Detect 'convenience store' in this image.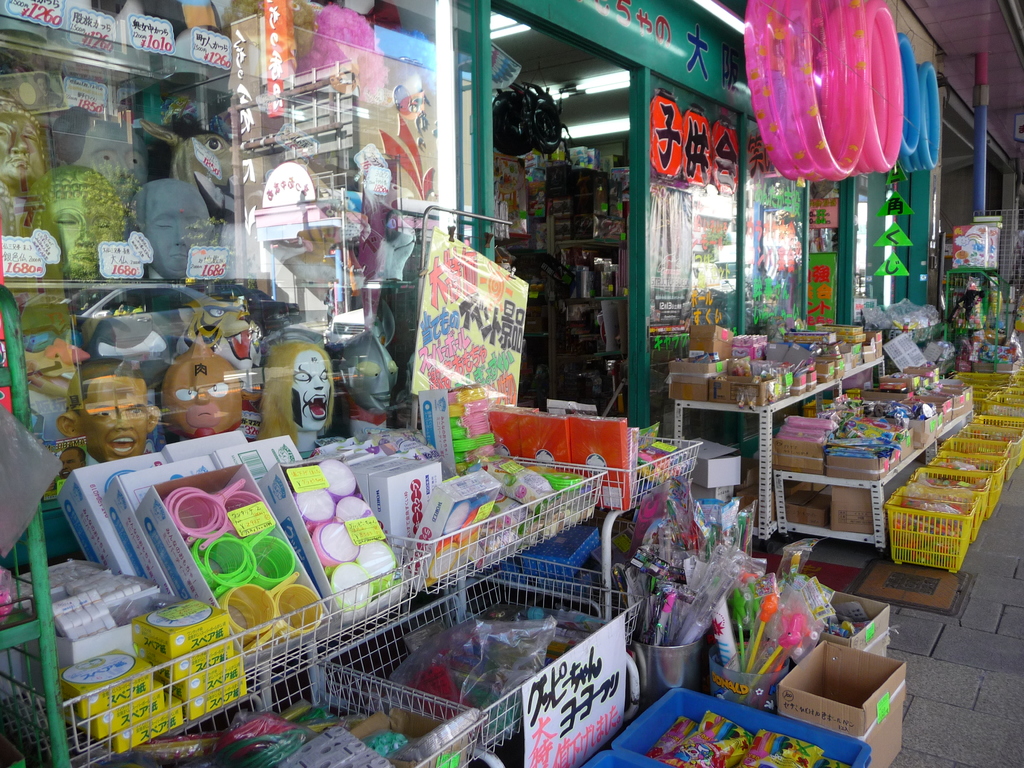
Detection: x1=25 y1=19 x2=1020 y2=752.
